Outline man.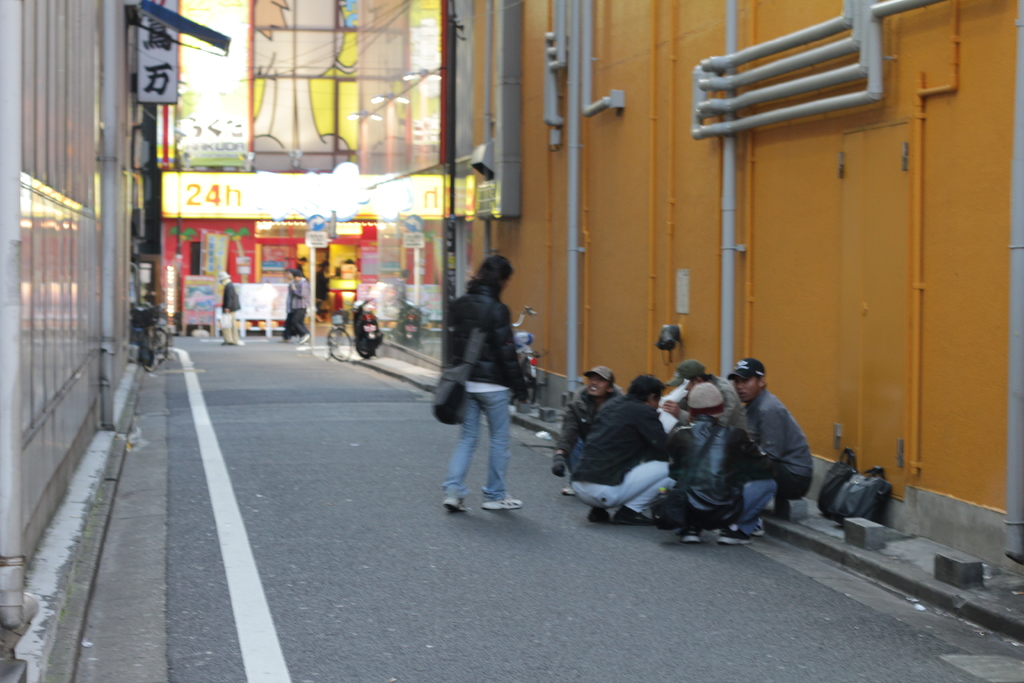
Outline: Rect(567, 375, 677, 523).
